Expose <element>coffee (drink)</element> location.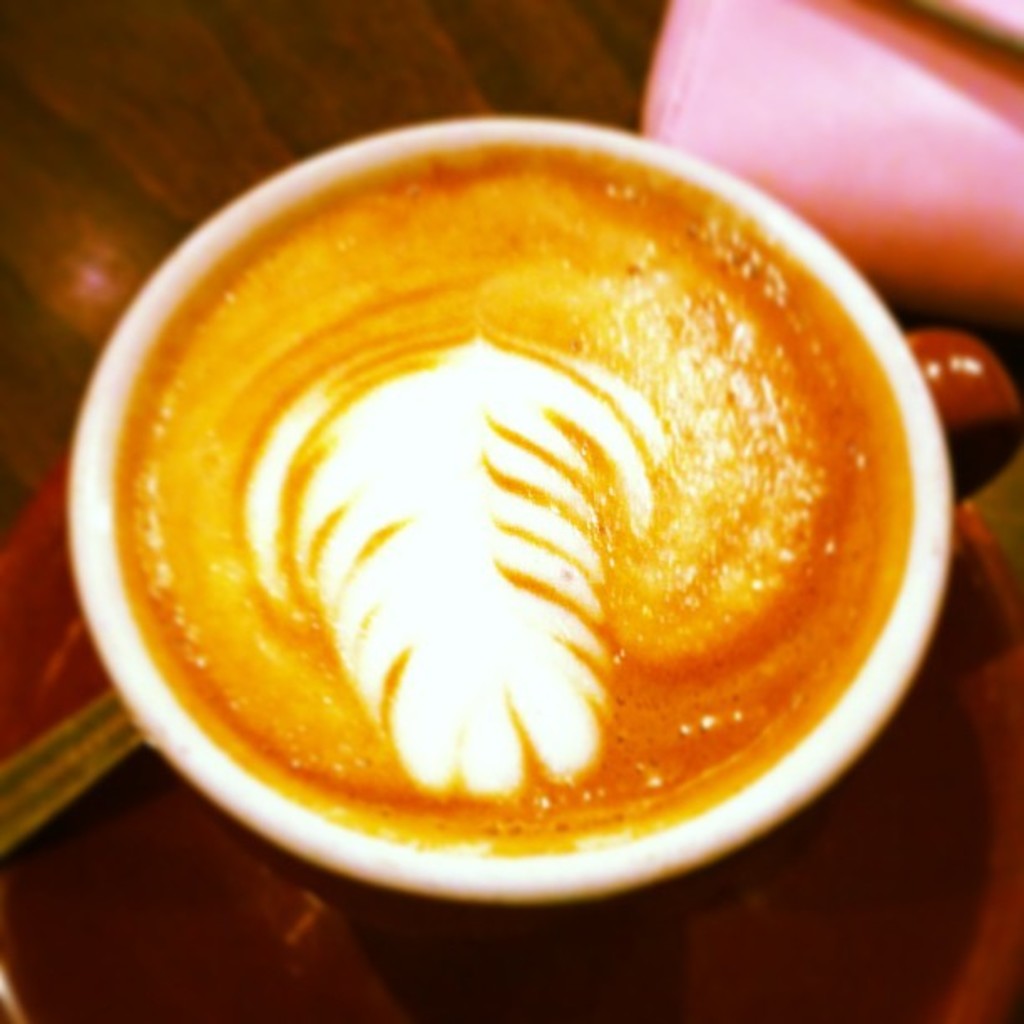
Exposed at [99,154,917,857].
